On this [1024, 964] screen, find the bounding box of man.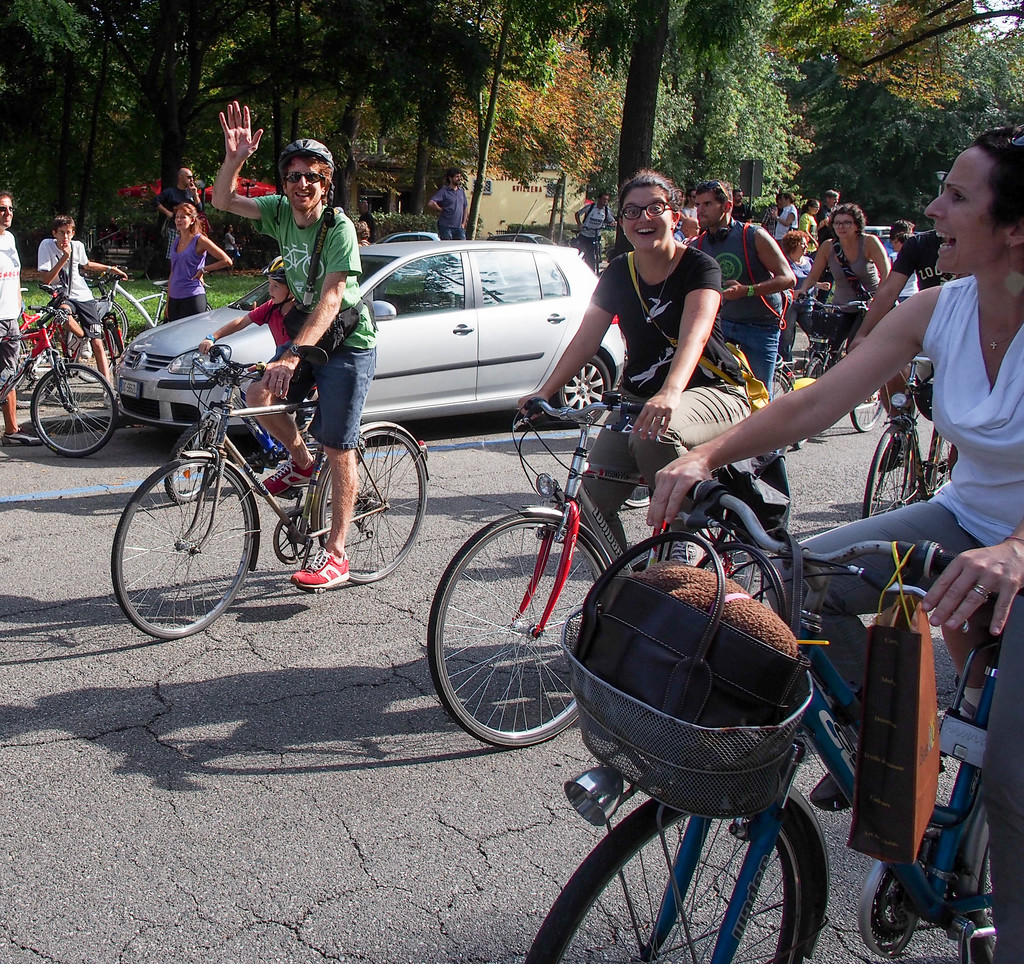
Bounding box: [680,188,698,222].
